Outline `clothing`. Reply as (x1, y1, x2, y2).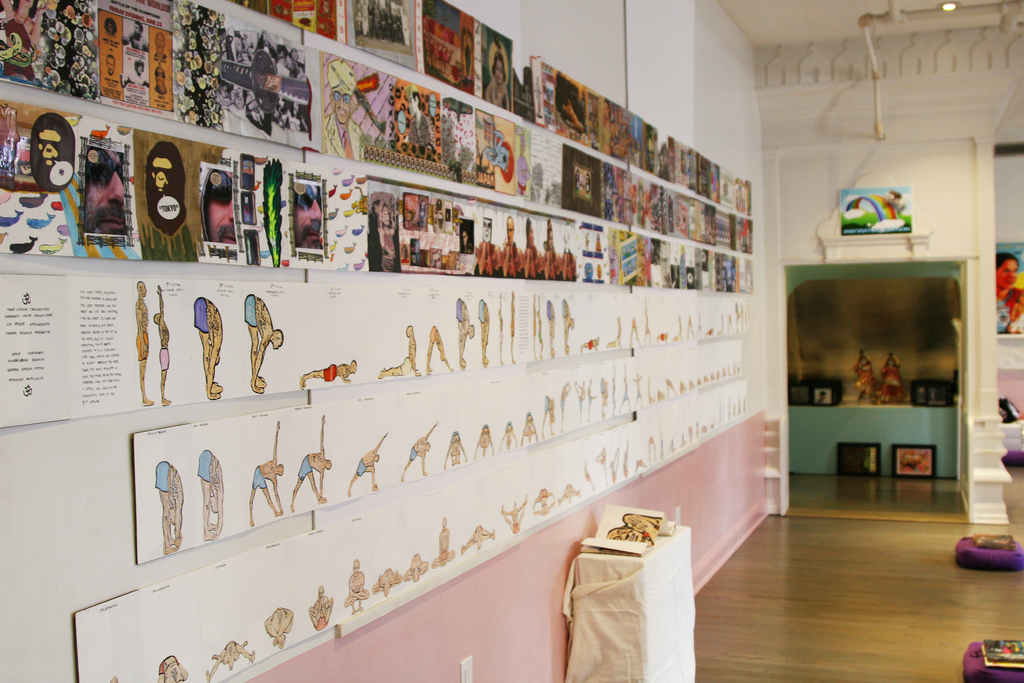
(398, 354, 412, 373).
